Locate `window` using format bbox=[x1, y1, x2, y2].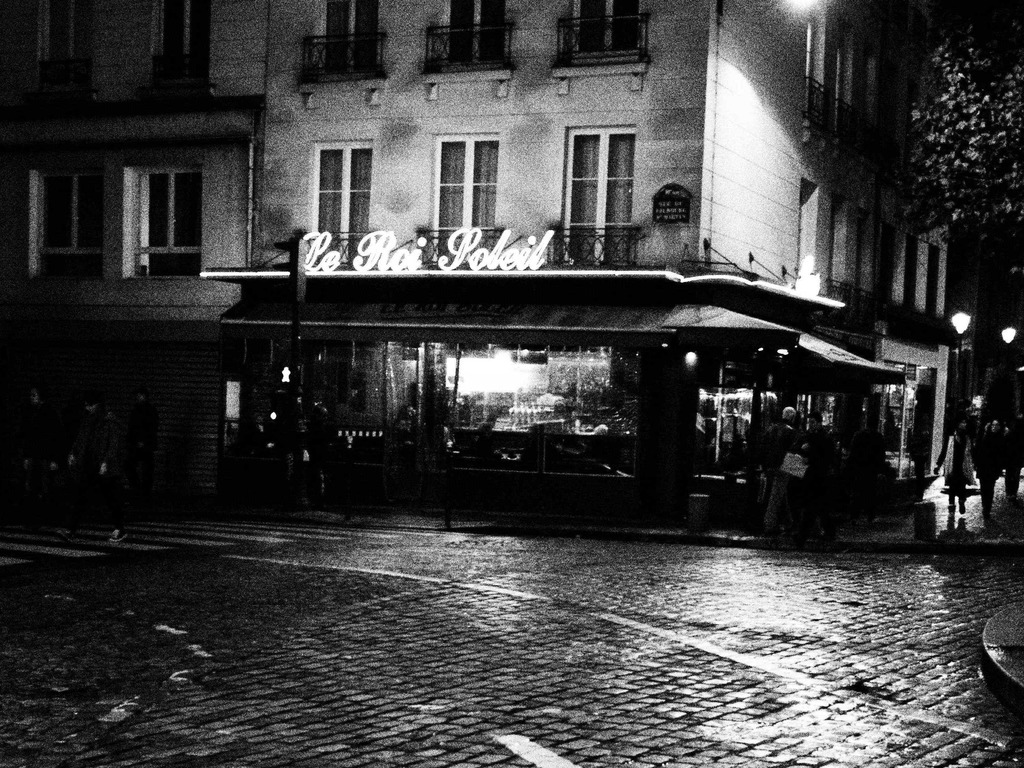
bbox=[435, 124, 499, 247].
